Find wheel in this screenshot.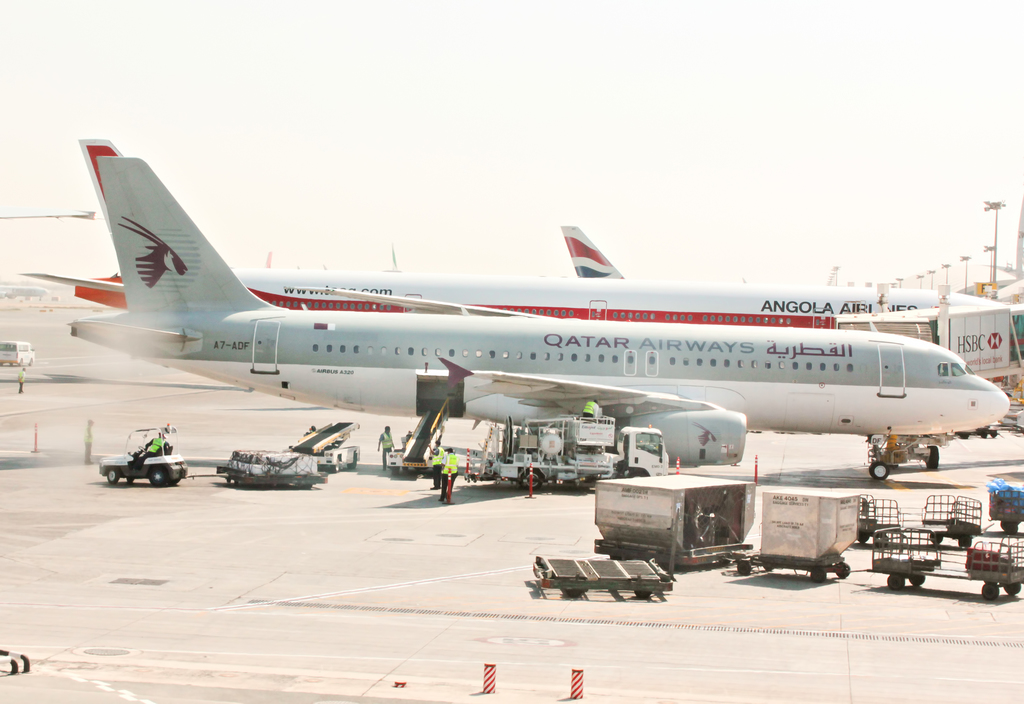
The bounding box for wheel is box=[979, 581, 999, 603].
